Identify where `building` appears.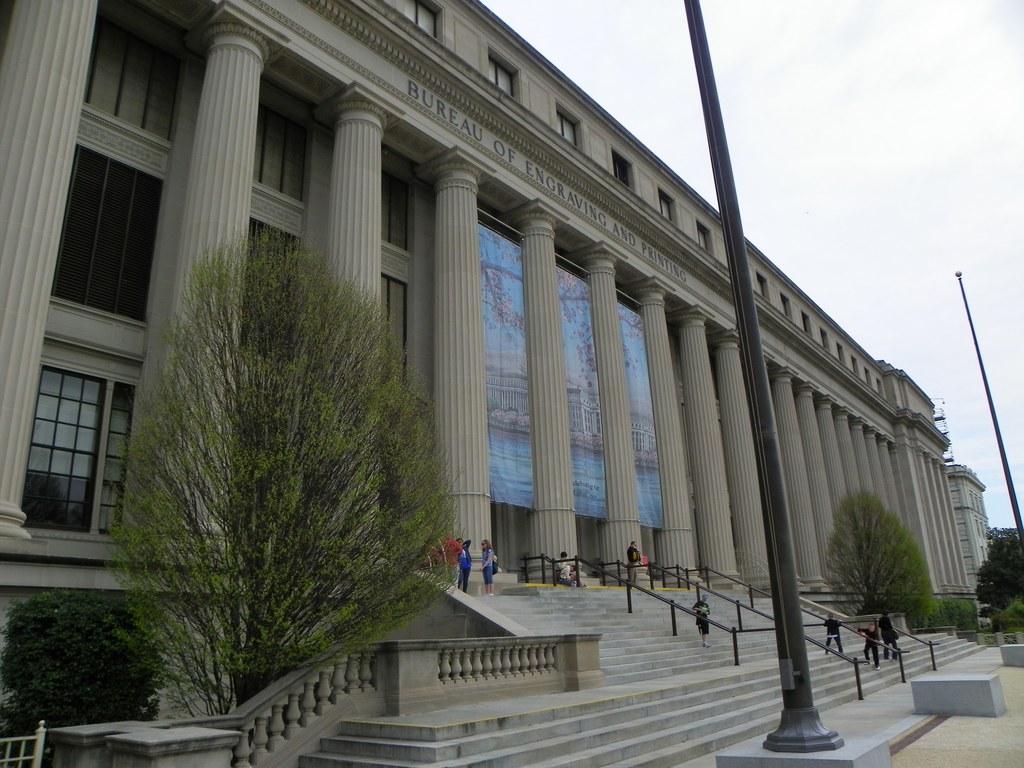
Appears at locate(941, 462, 993, 584).
